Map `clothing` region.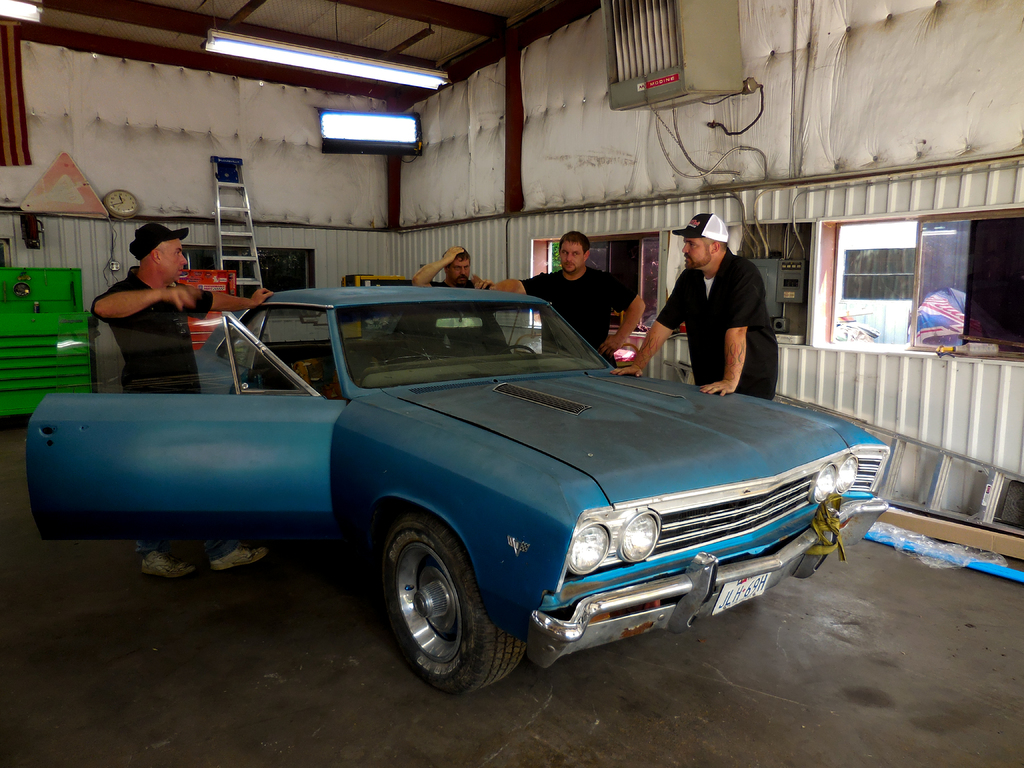
Mapped to bbox=[93, 266, 233, 556].
